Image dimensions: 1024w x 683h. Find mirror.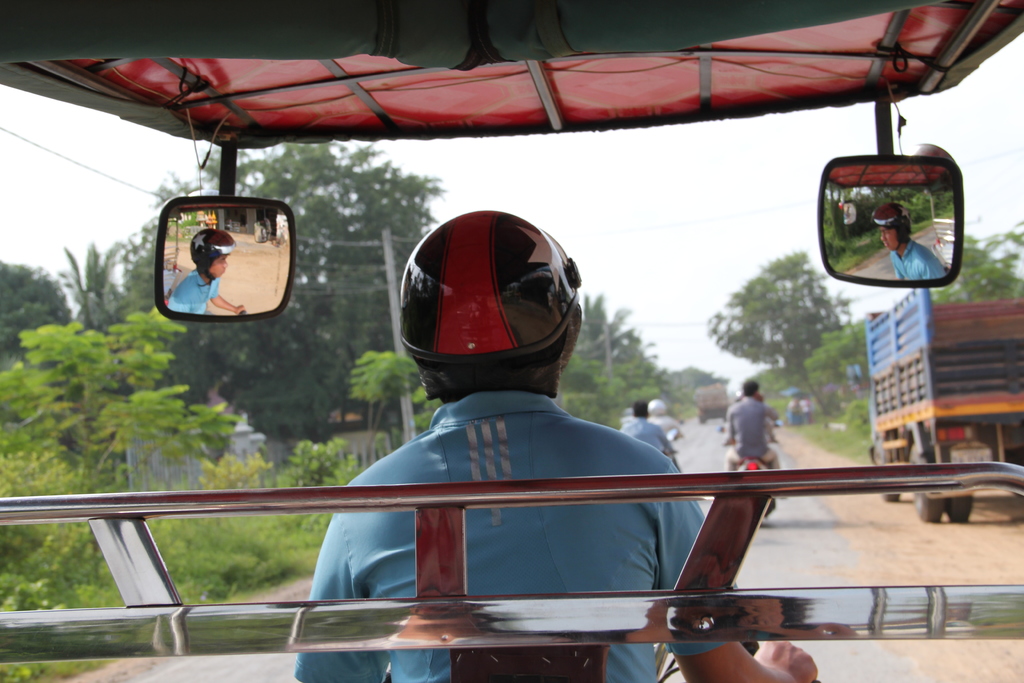
locate(825, 160, 952, 281).
